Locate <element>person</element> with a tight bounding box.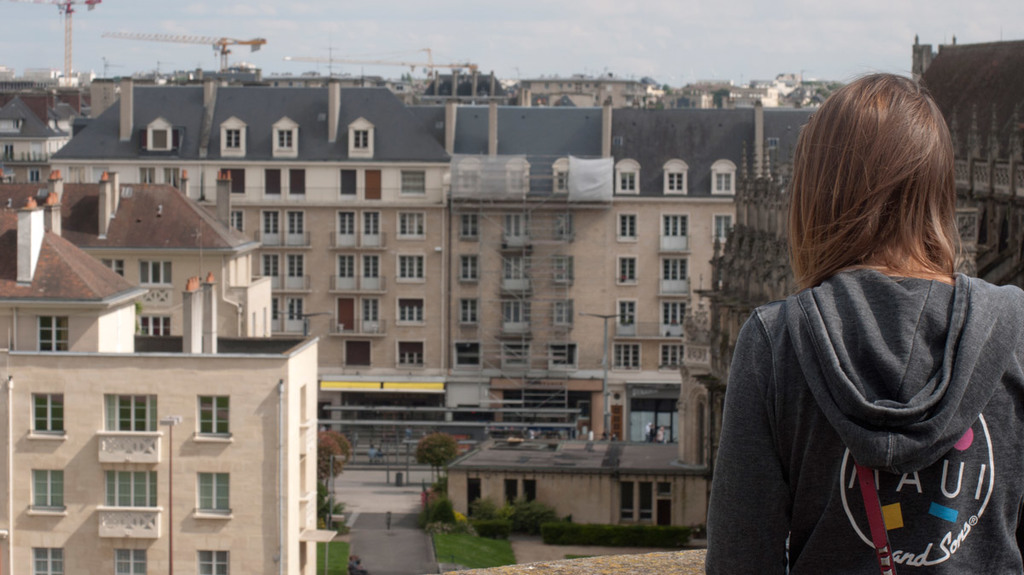
locate(707, 72, 1023, 574).
